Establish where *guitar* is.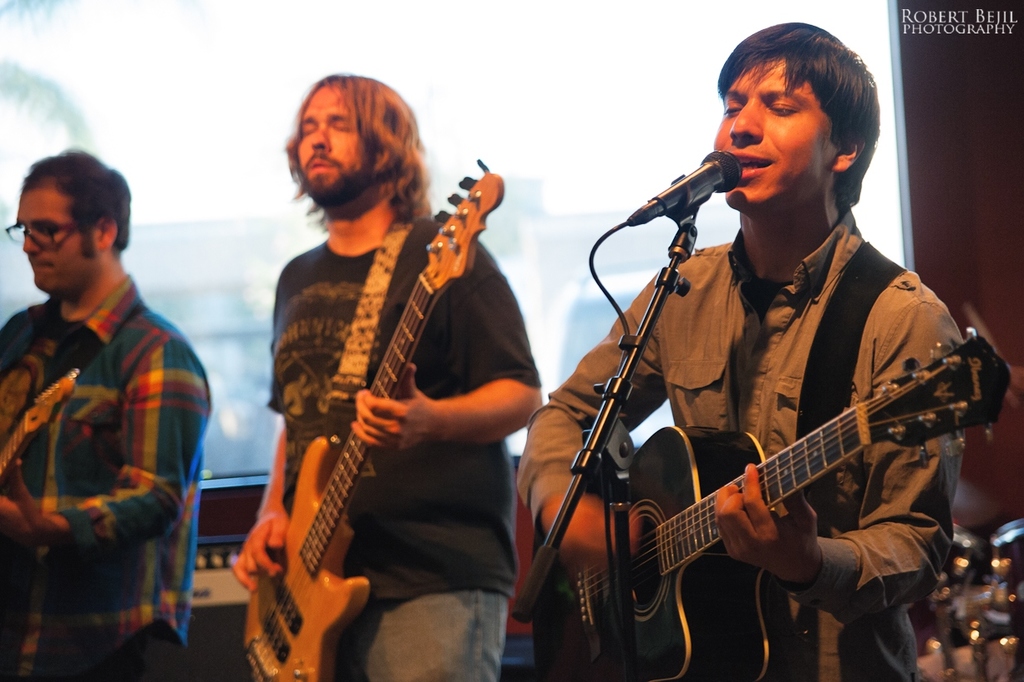
Established at bbox=[0, 358, 83, 477].
